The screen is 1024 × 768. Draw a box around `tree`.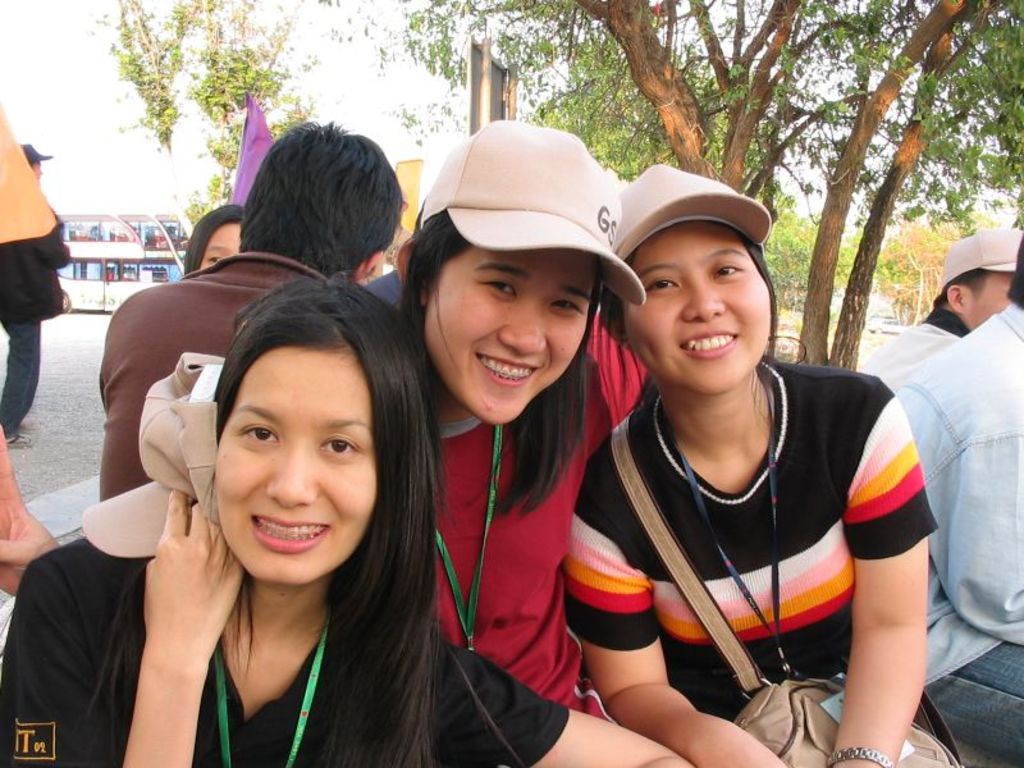
locate(666, 15, 996, 340).
